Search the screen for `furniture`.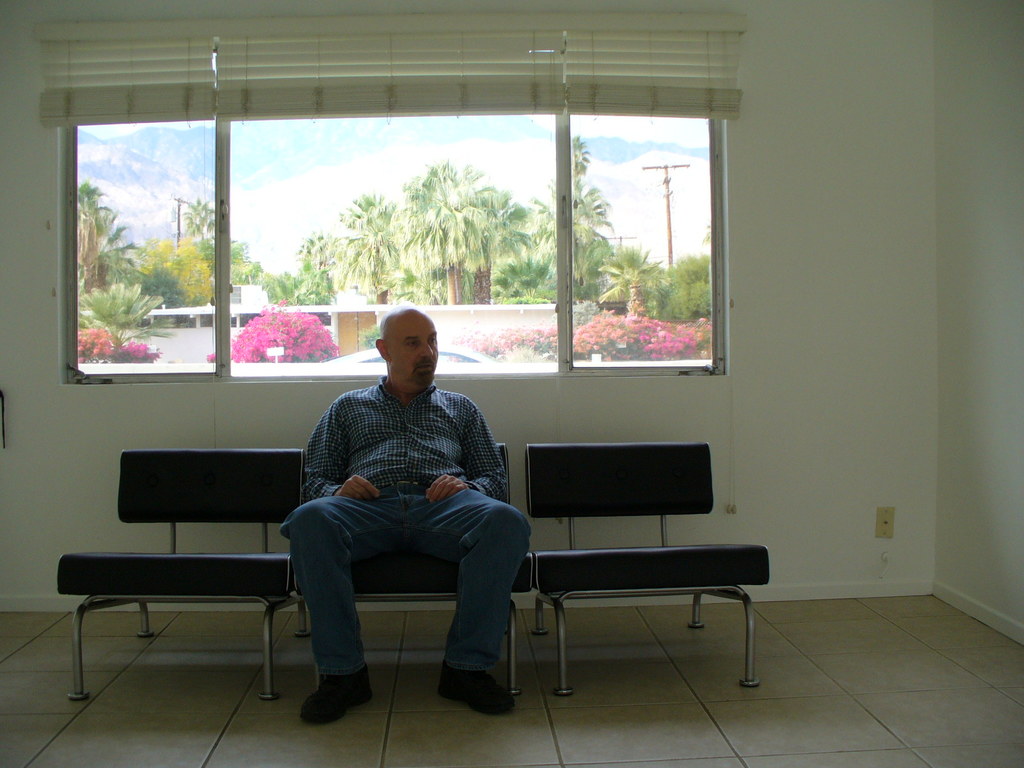
Found at 291 442 534 696.
